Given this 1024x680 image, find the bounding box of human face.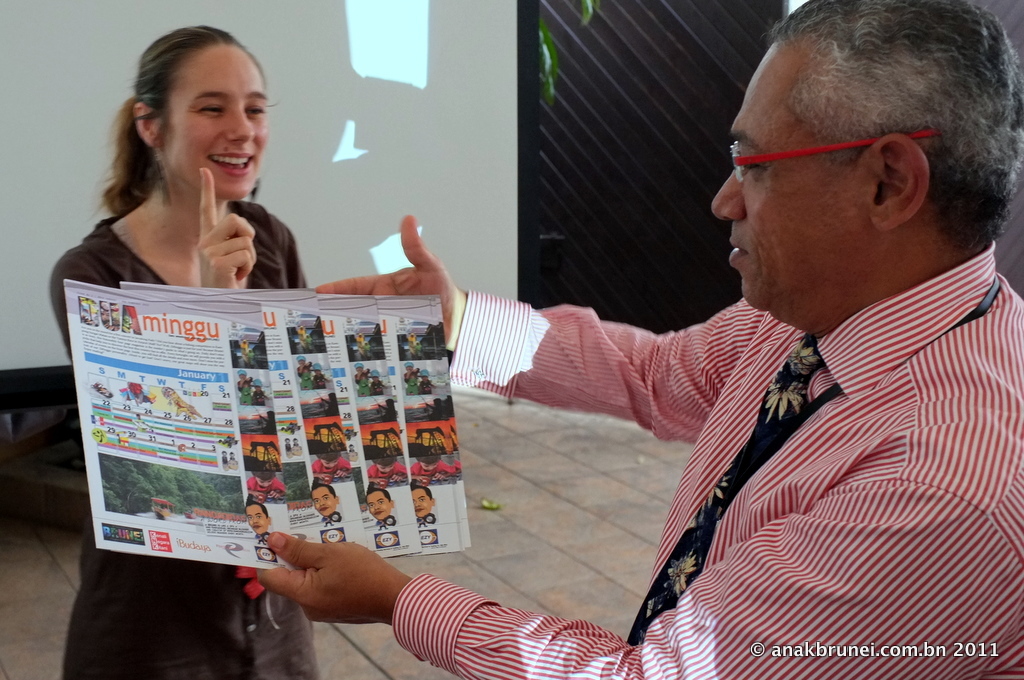
<bbox>312, 488, 337, 515</bbox>.
